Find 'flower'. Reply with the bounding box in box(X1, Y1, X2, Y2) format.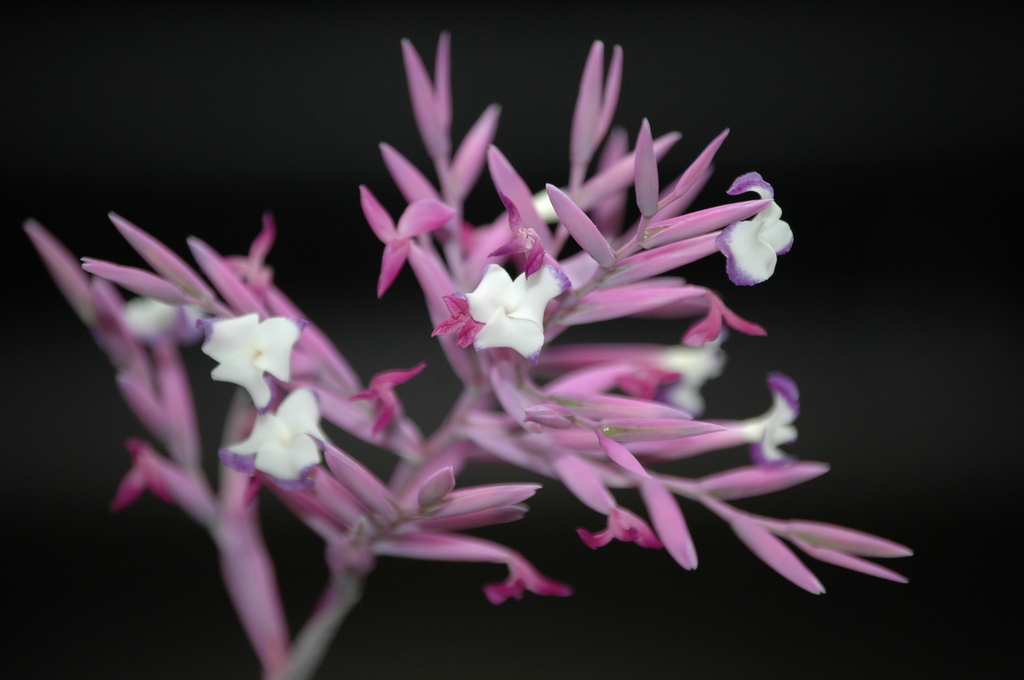
box(453, 250, 553, 355).
